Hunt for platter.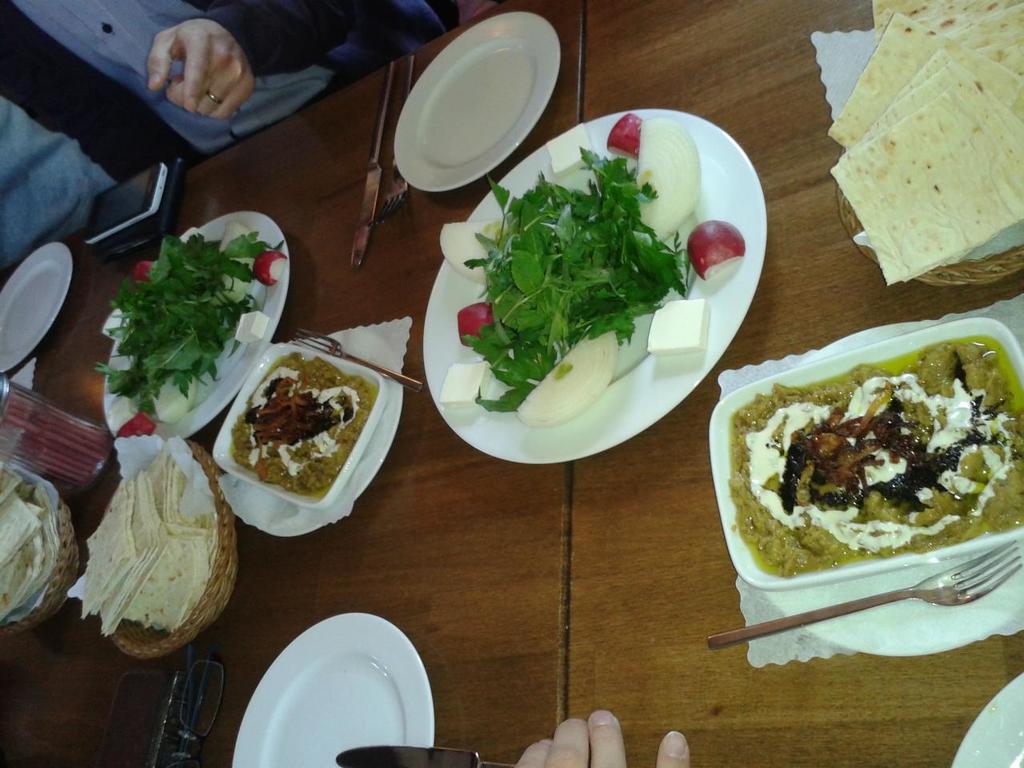
Hunted down at 231 613 434 767.
